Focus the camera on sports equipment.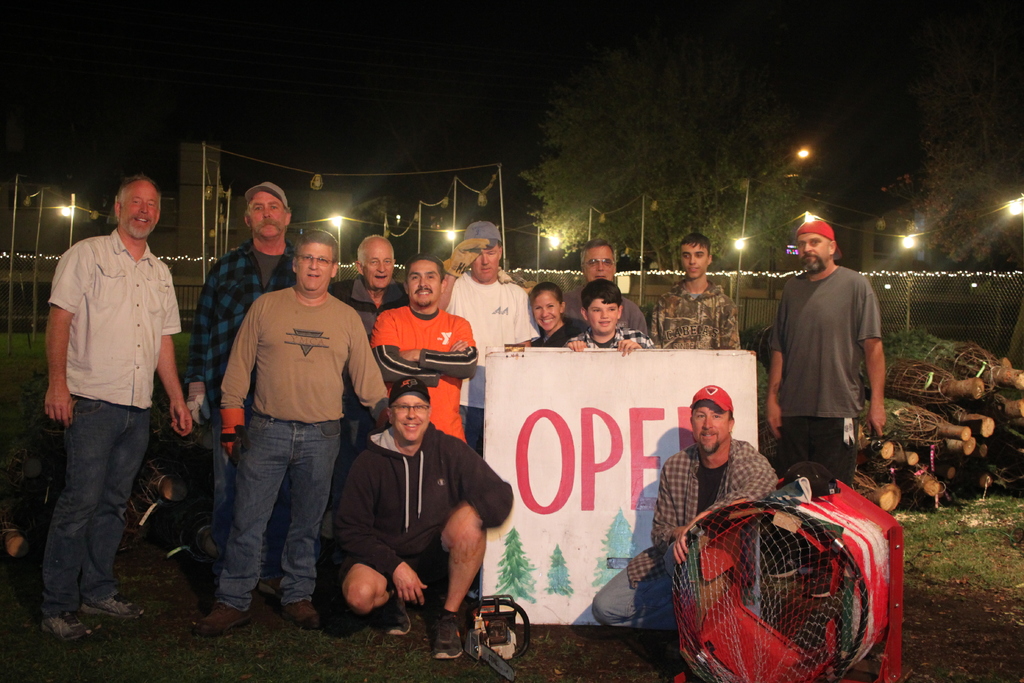
Focus region: <region>435, 609, 464, 658</region>.
